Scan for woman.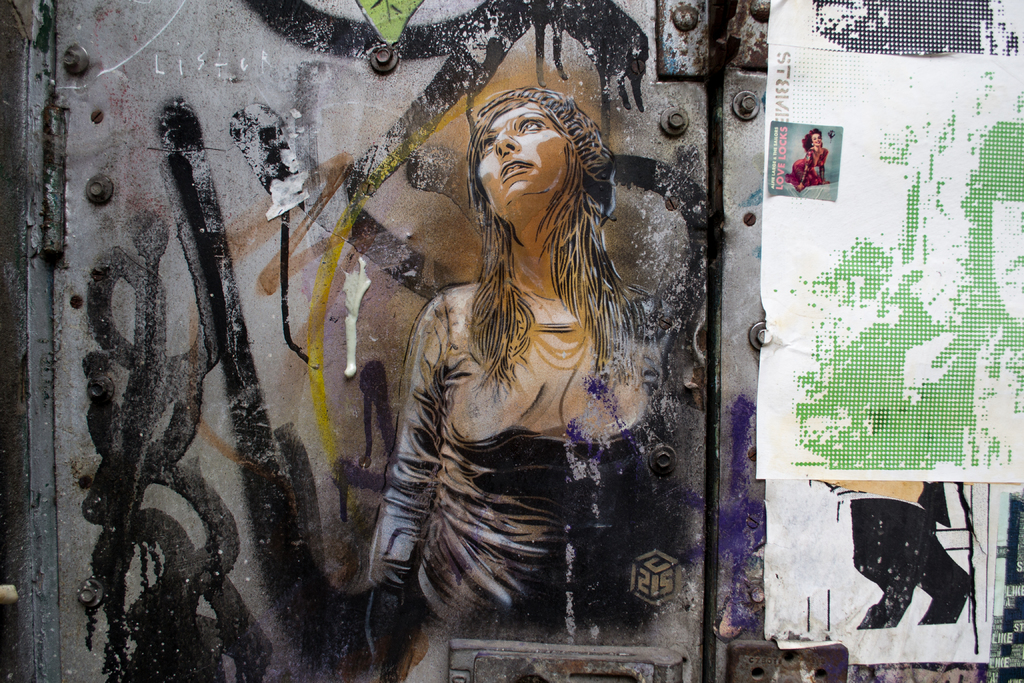
Scan result: 365,34,666,632.
